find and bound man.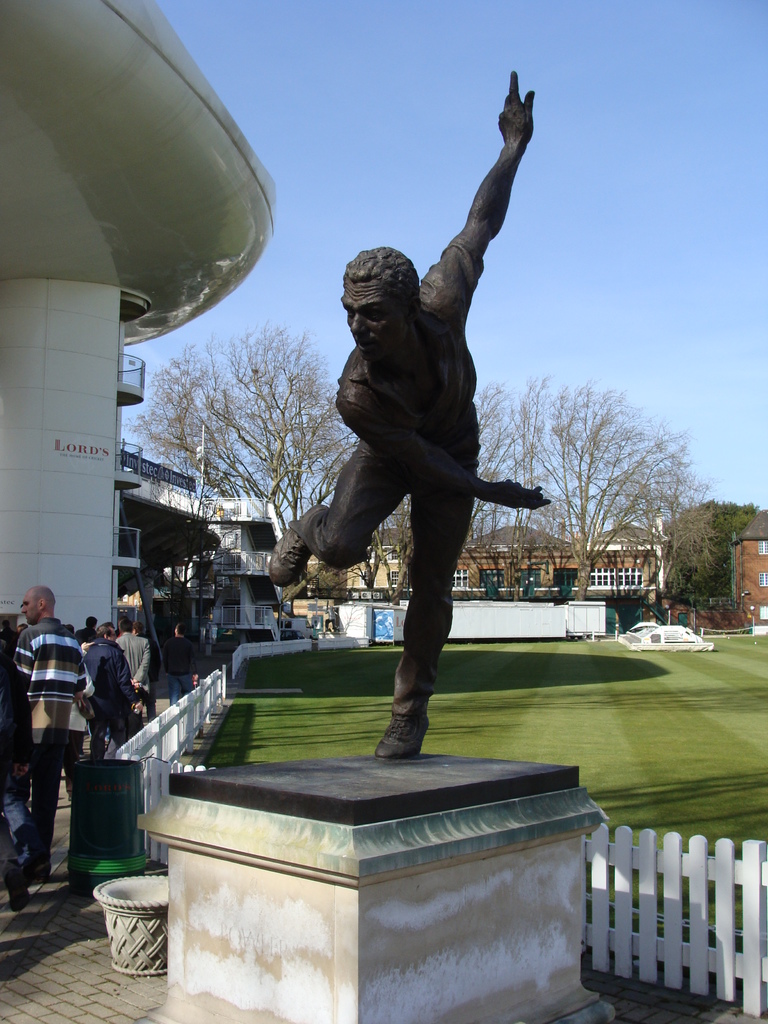
Bound: (left=0, top=636, right=32, bottom=913).
